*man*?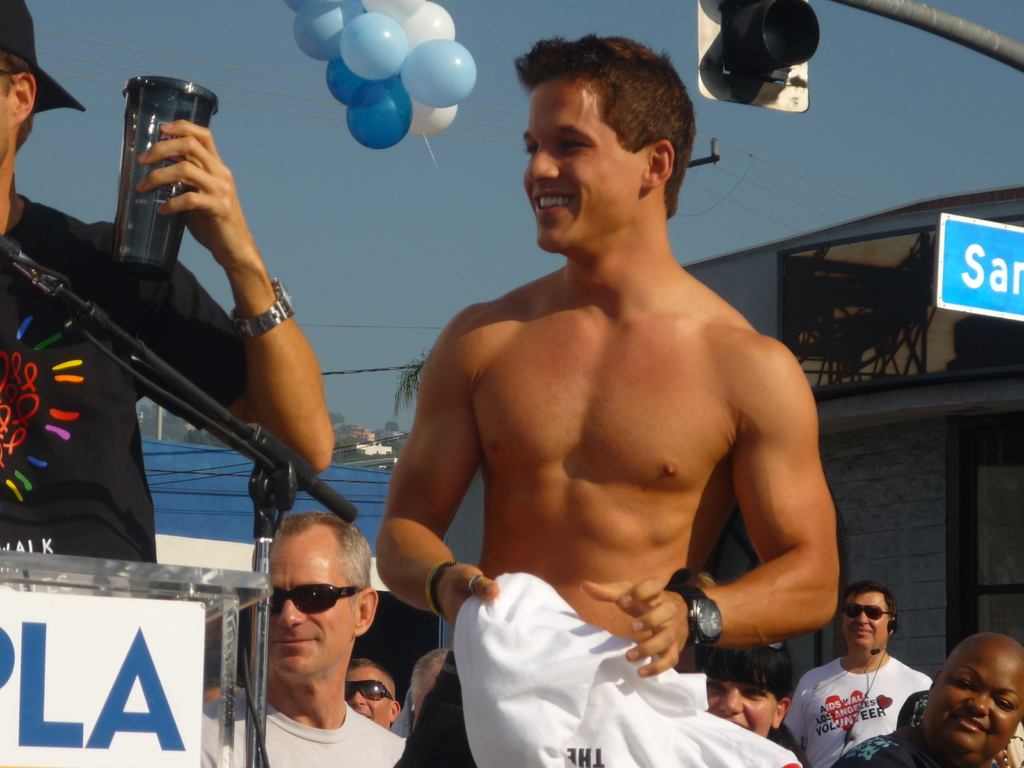
pyautogui.locateOnScreen(780, 582, 928, 767)
